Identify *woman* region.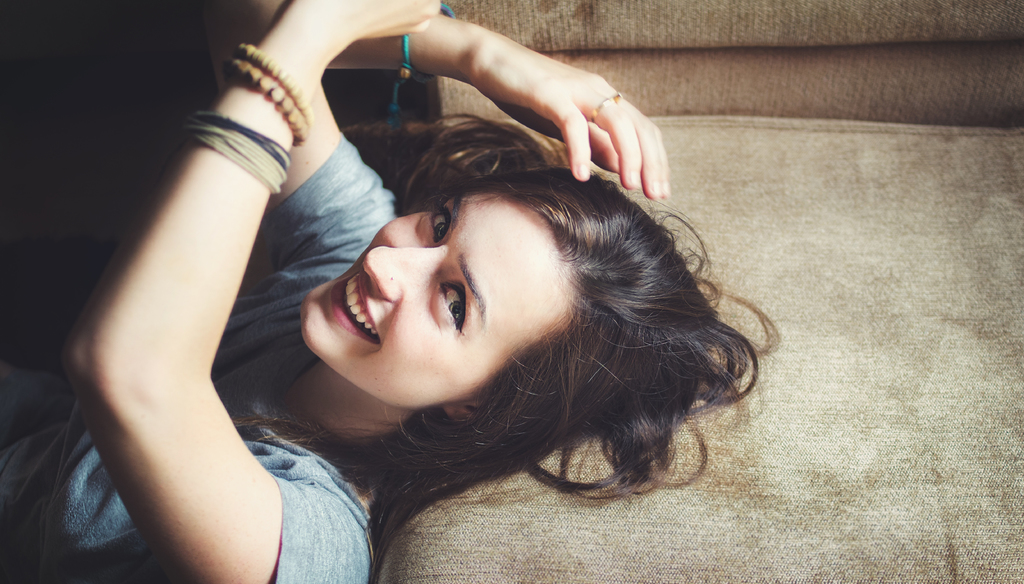
Region: Rect(98, 33, 756, 564).
